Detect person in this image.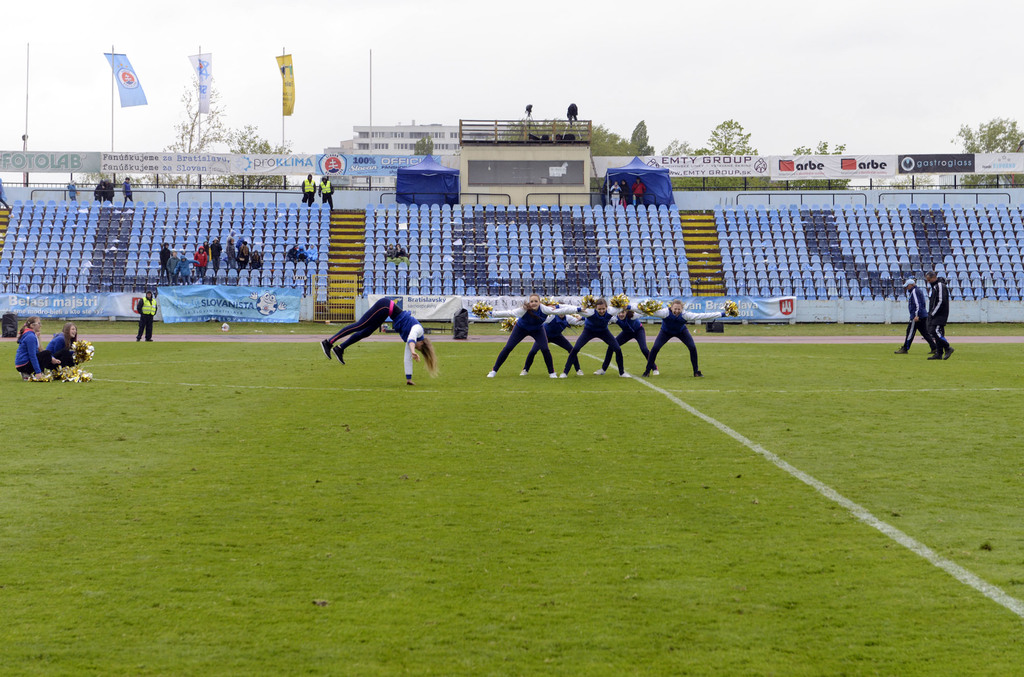
Detection: crop(300, 175, 316, 203).
